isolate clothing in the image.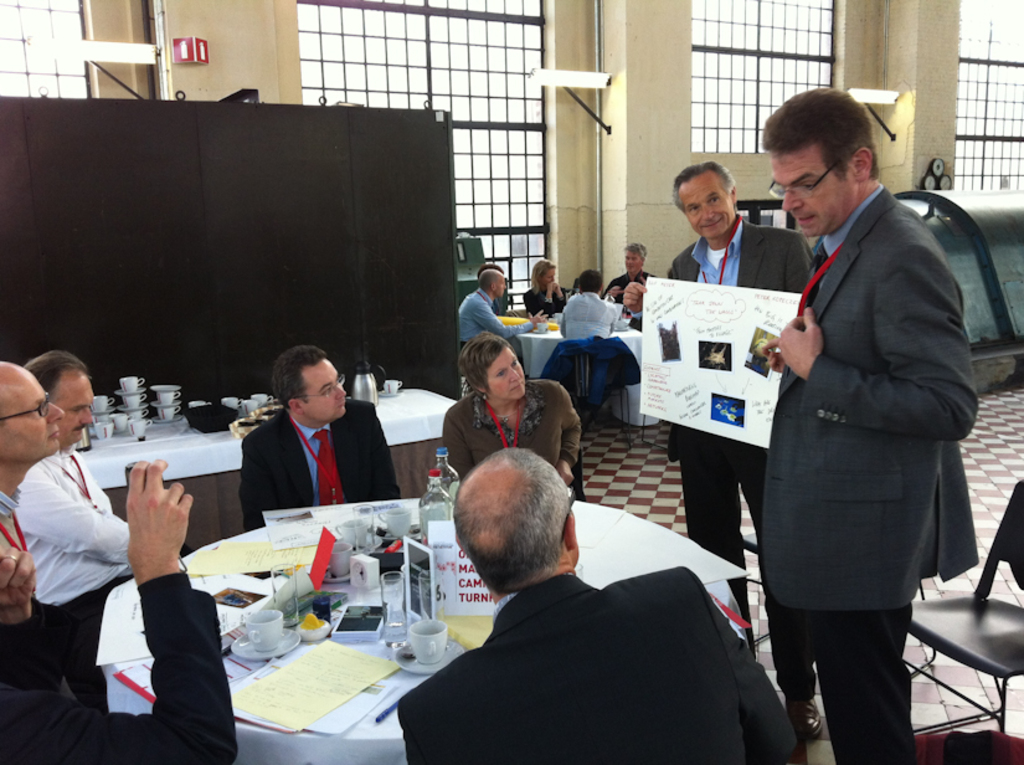
Isolated region: rect(0, 568, 236, 764).
